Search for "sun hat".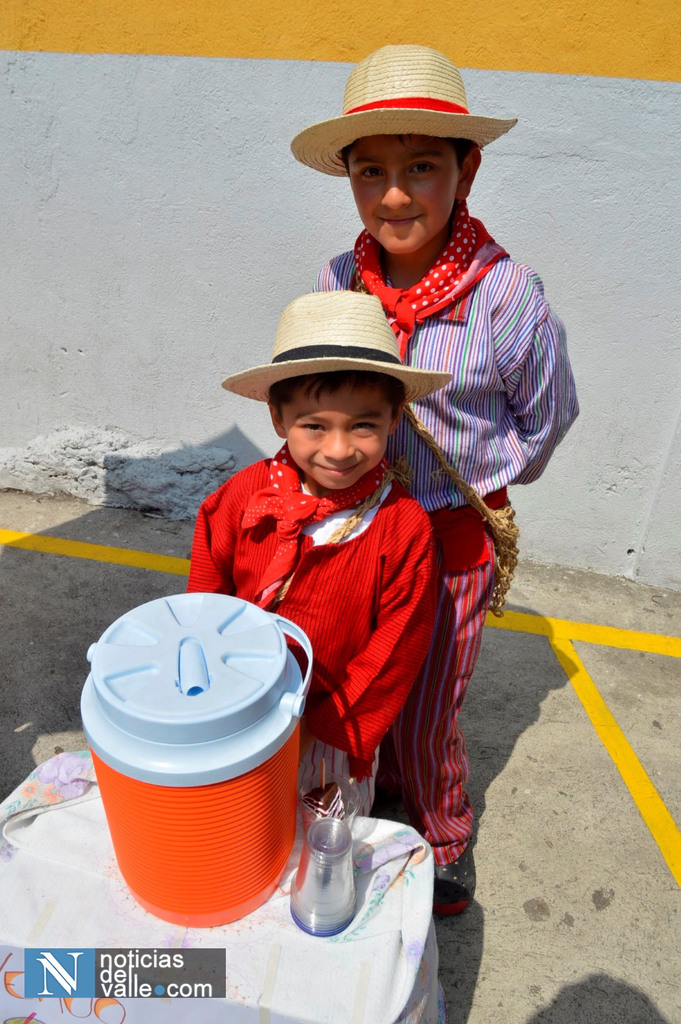
Found at (280, 39, 529, 184).
